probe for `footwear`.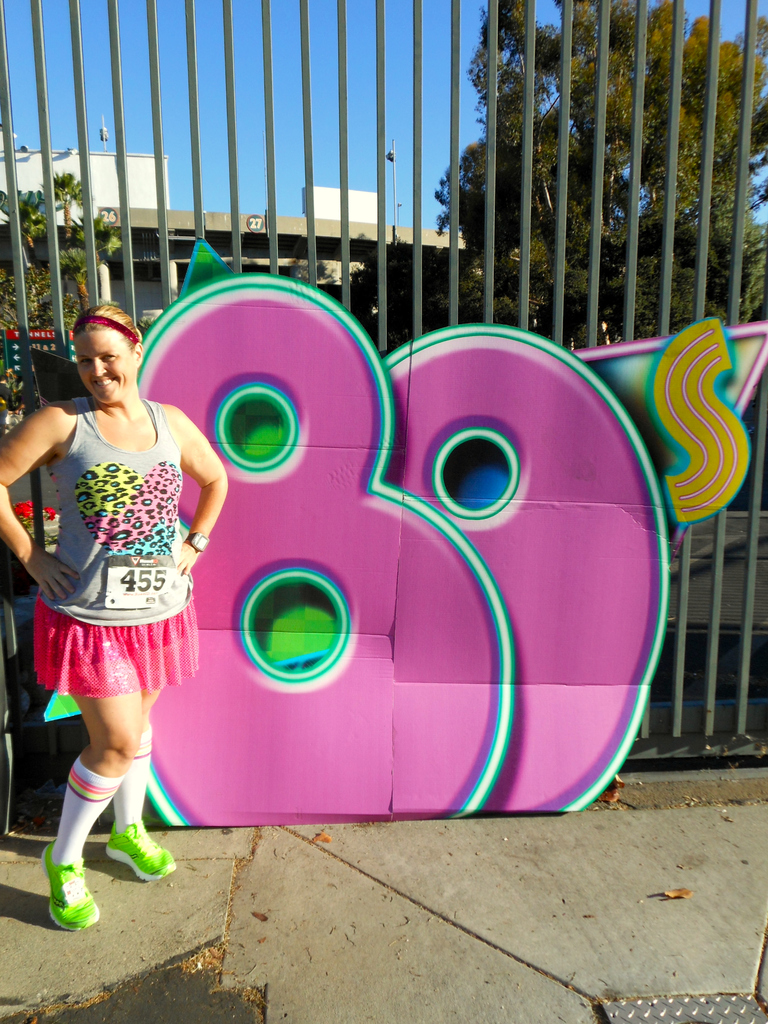
Probe result: (102,821,176,881).
